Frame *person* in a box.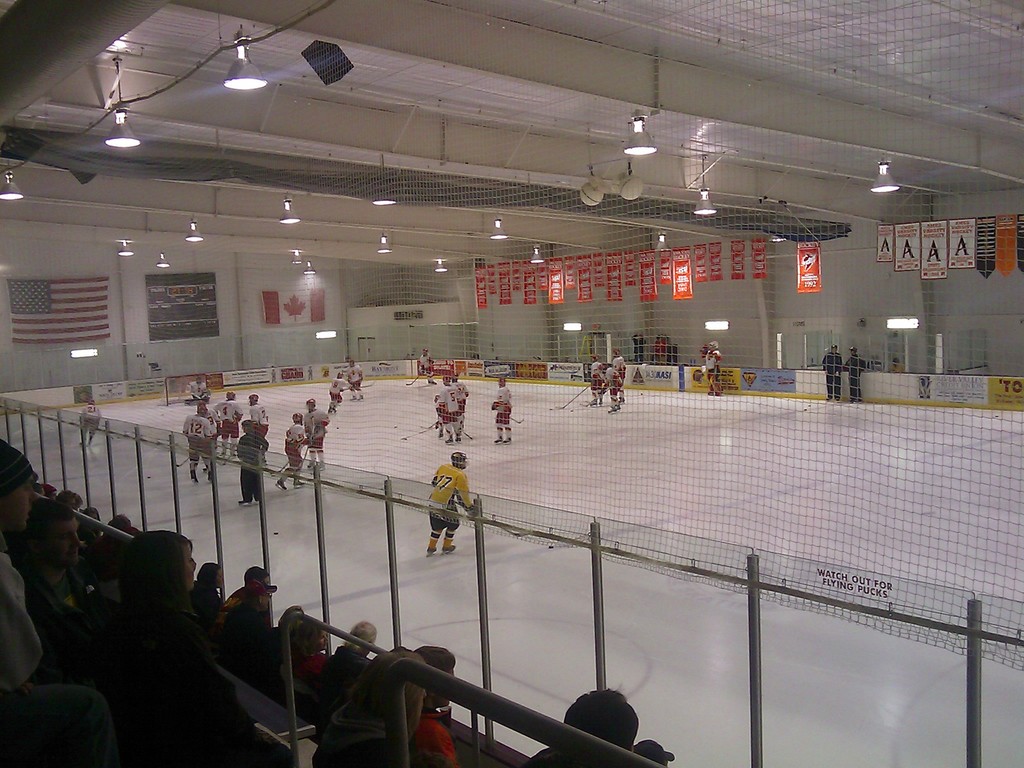
614:349:626:403.
